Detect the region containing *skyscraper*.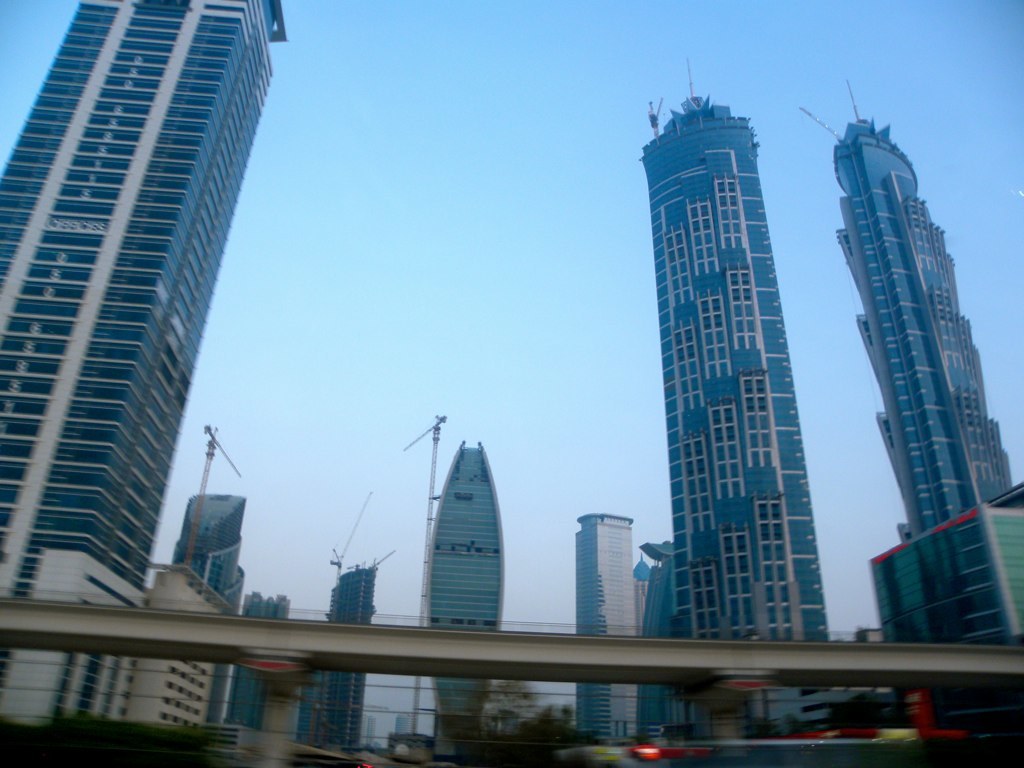
crop(573, 511, 641, 749).
